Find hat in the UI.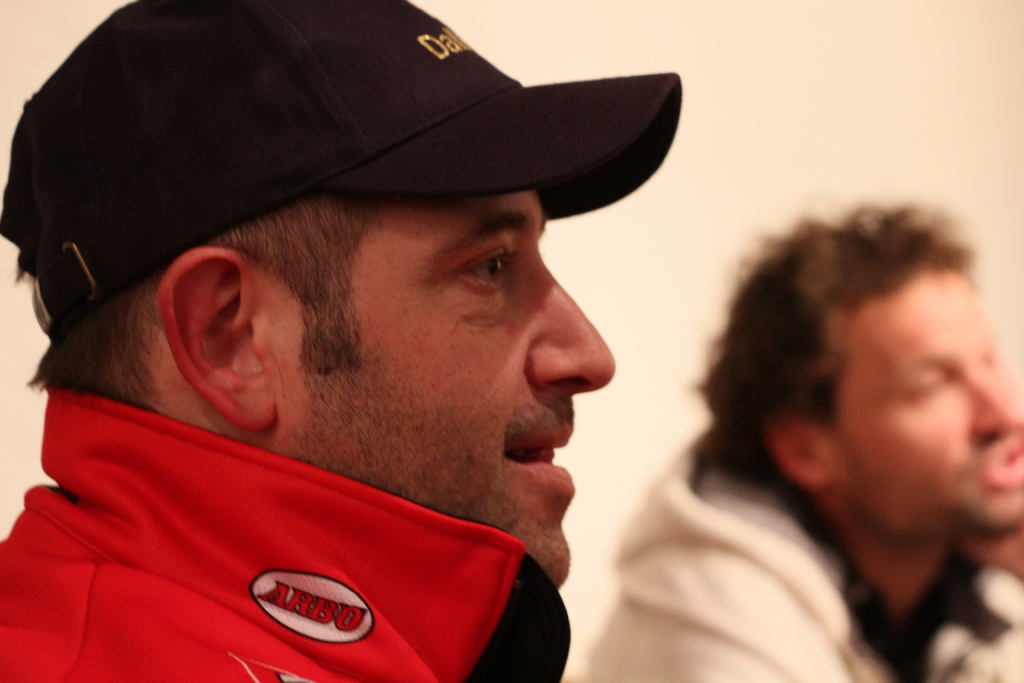
UI element at [left=0, top=0, right=681, bottom=339].
